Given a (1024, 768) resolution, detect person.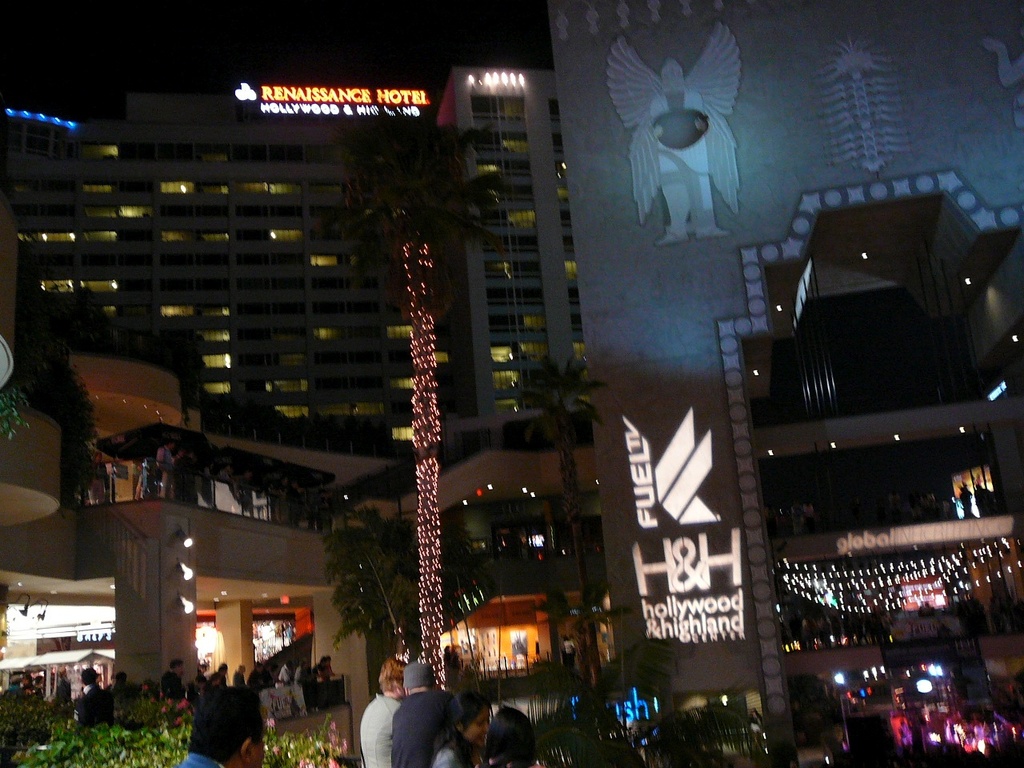
(390,662,462,767).
